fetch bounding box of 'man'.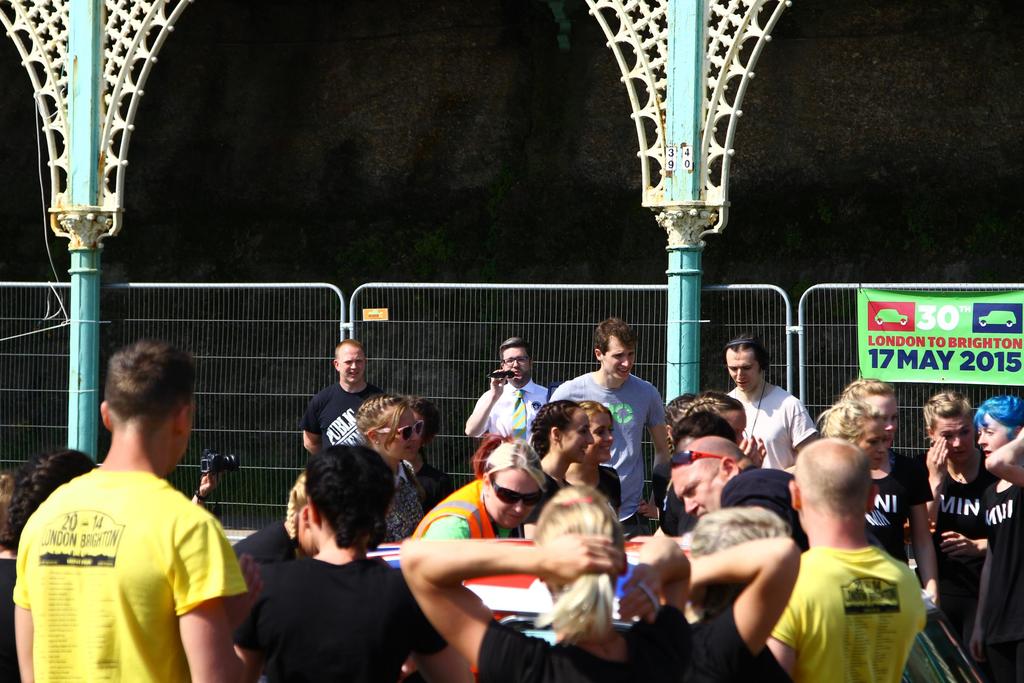
Bbox: x1=547, y1=317, x2=673, y2=536.
